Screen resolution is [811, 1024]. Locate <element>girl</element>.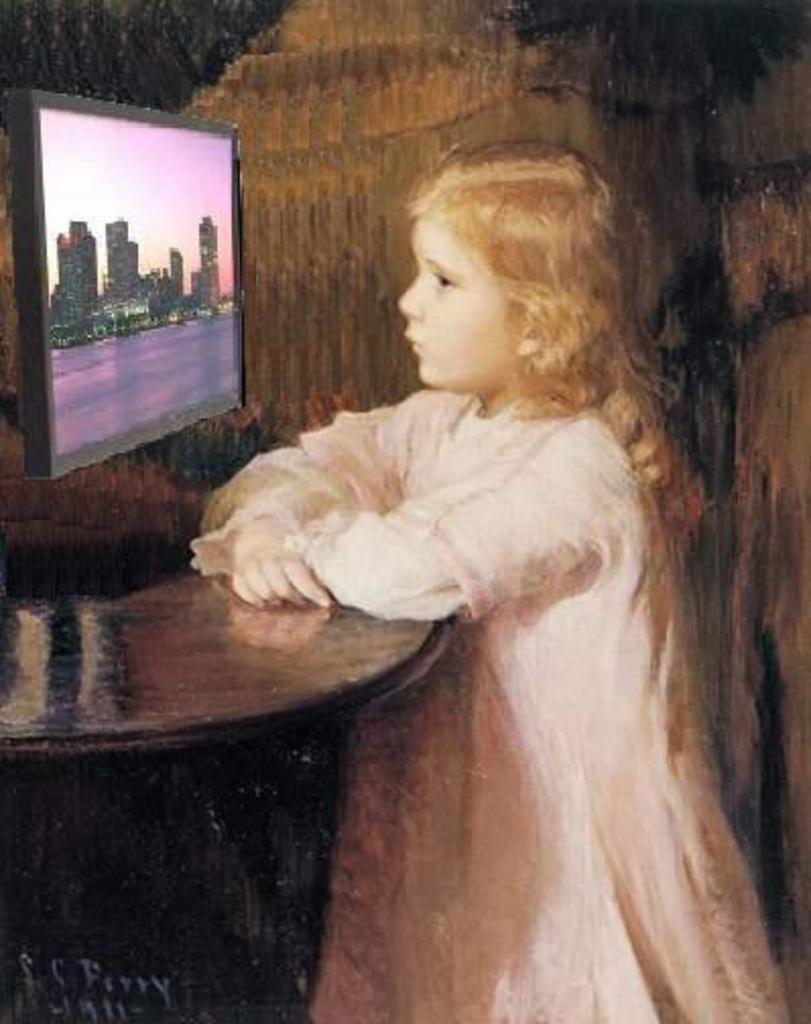
[189, 136, 795, 1022].
